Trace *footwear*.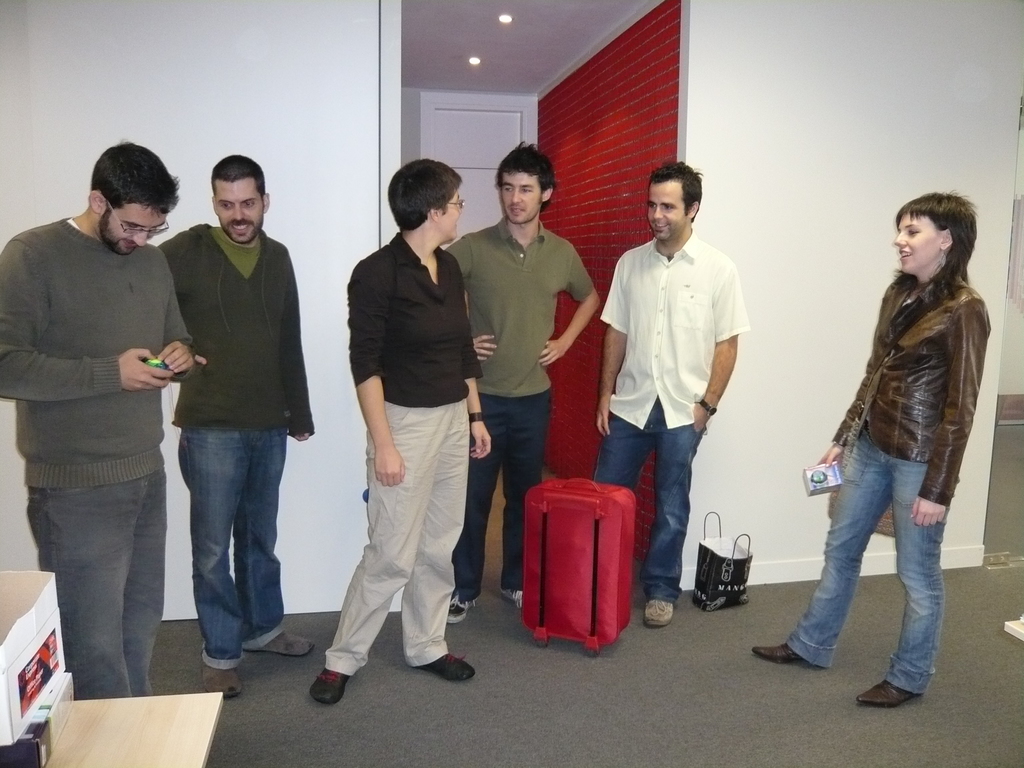
Traced to (left=308, top=664, right=350, bottom=701).
